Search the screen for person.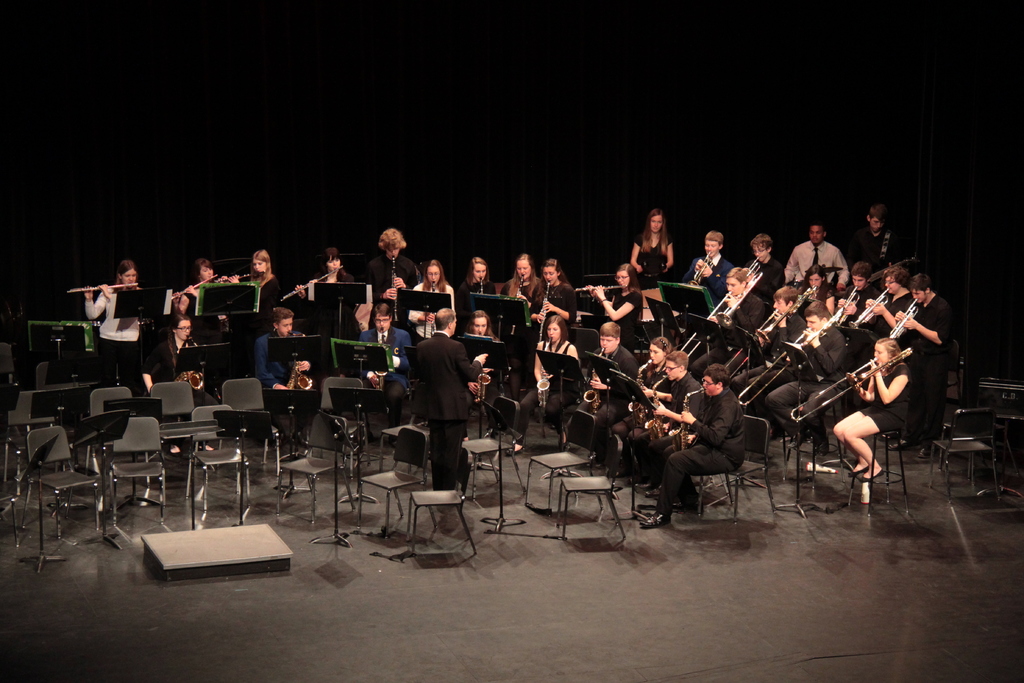
Found at pyautogui.locateOnScreen(832, 339, 920, 484).
